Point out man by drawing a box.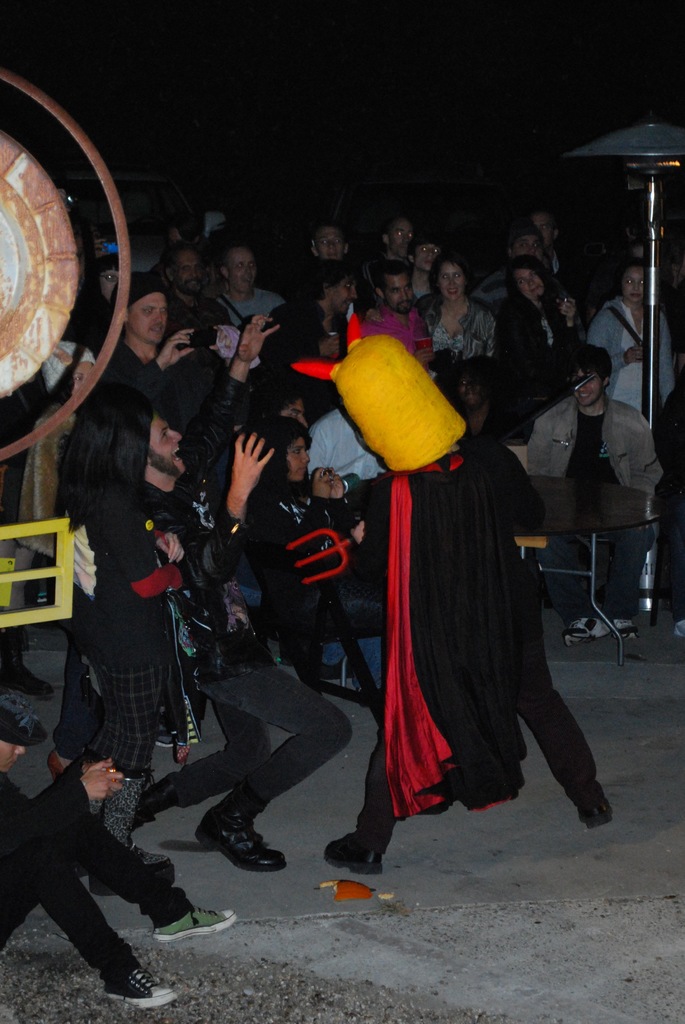
{"left": 158, "top": 244, "right": 235, "bottom": 358}.
